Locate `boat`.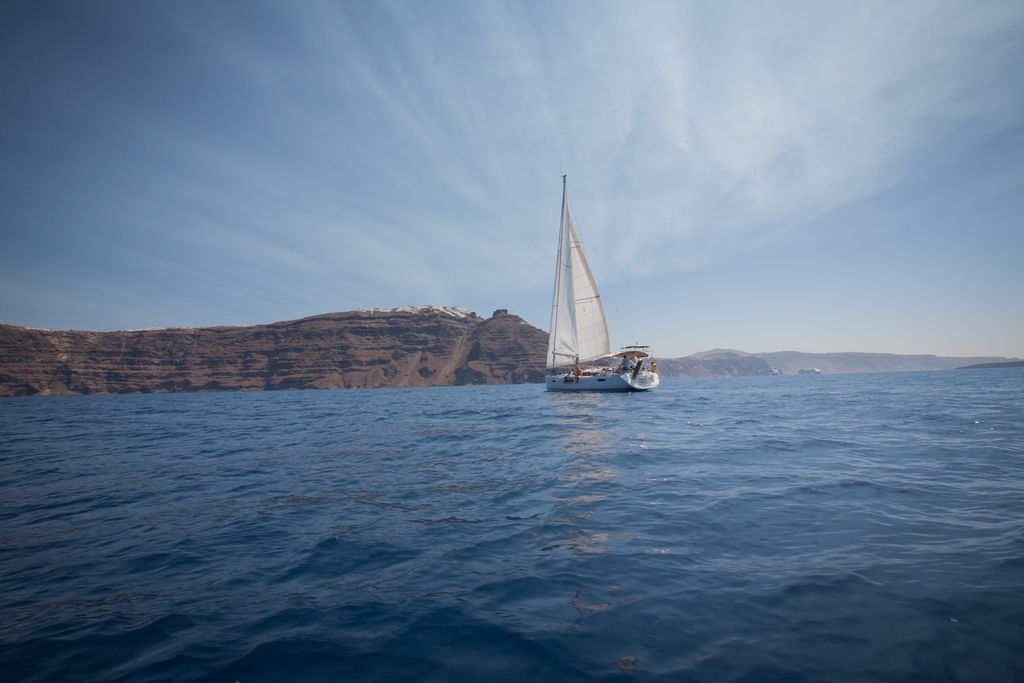
Bounding box: <box>542,168,656,395</box>.
